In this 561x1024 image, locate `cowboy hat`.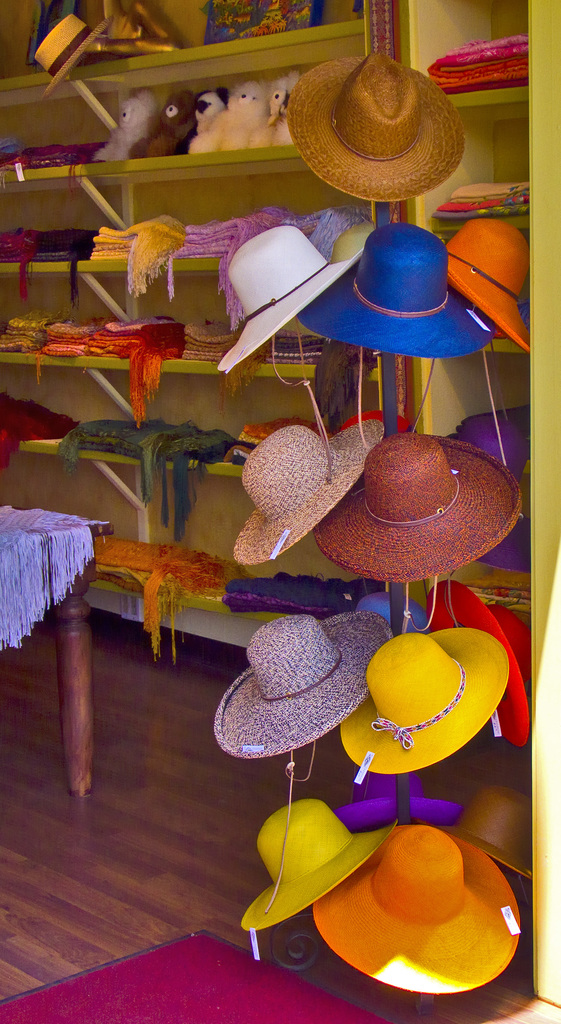
Bounding box: left=279, top=42, right=460, bottom=191.
